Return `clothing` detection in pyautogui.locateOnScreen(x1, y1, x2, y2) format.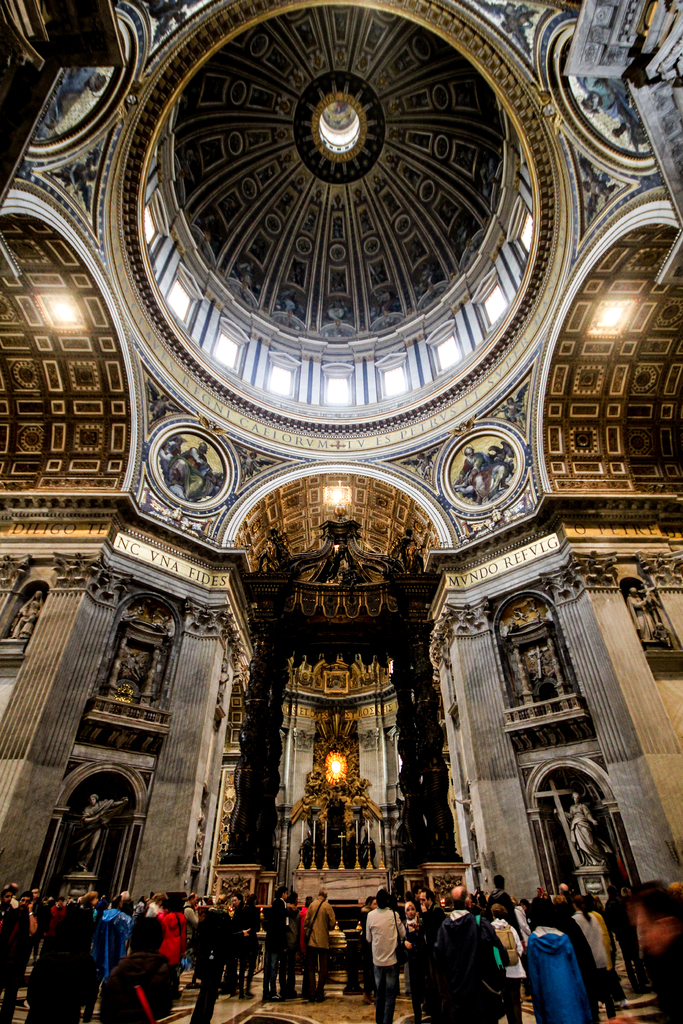
pyautogui.locateOnScreen(168, 447, 215, 500).
